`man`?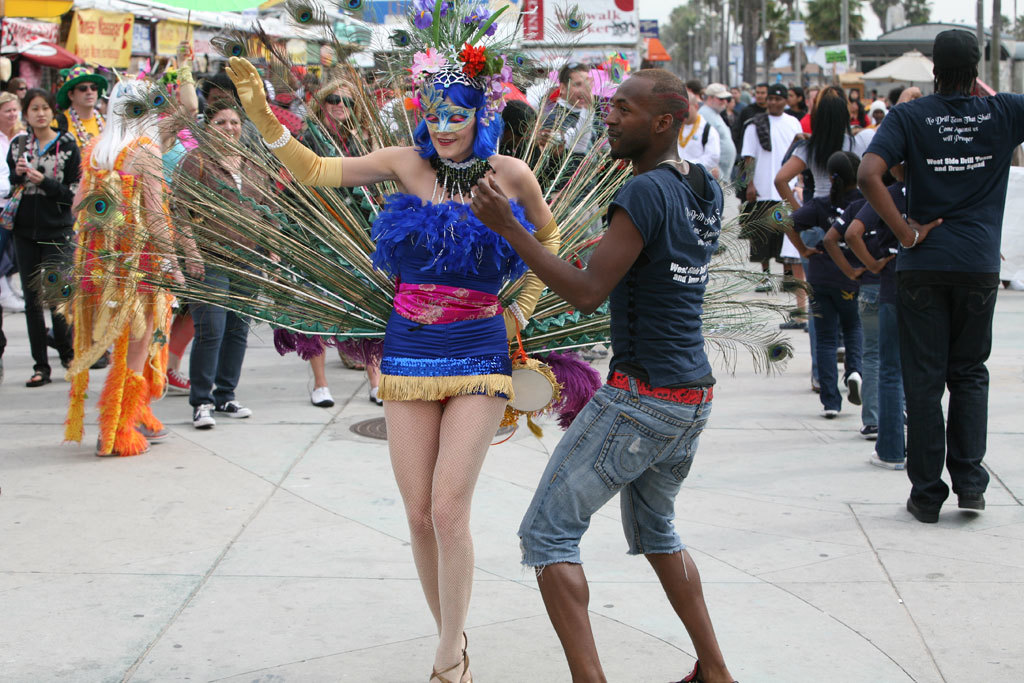
[471,67,737,682]
